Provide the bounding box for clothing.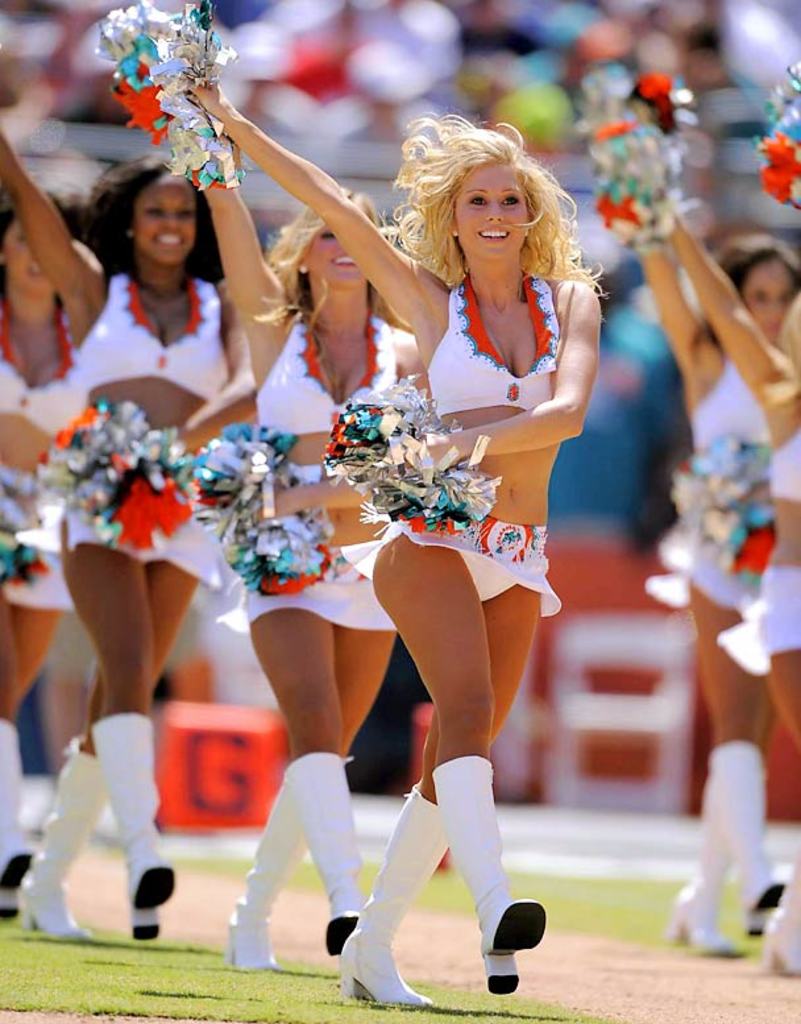
bbox(751, 571, 800, 655).
